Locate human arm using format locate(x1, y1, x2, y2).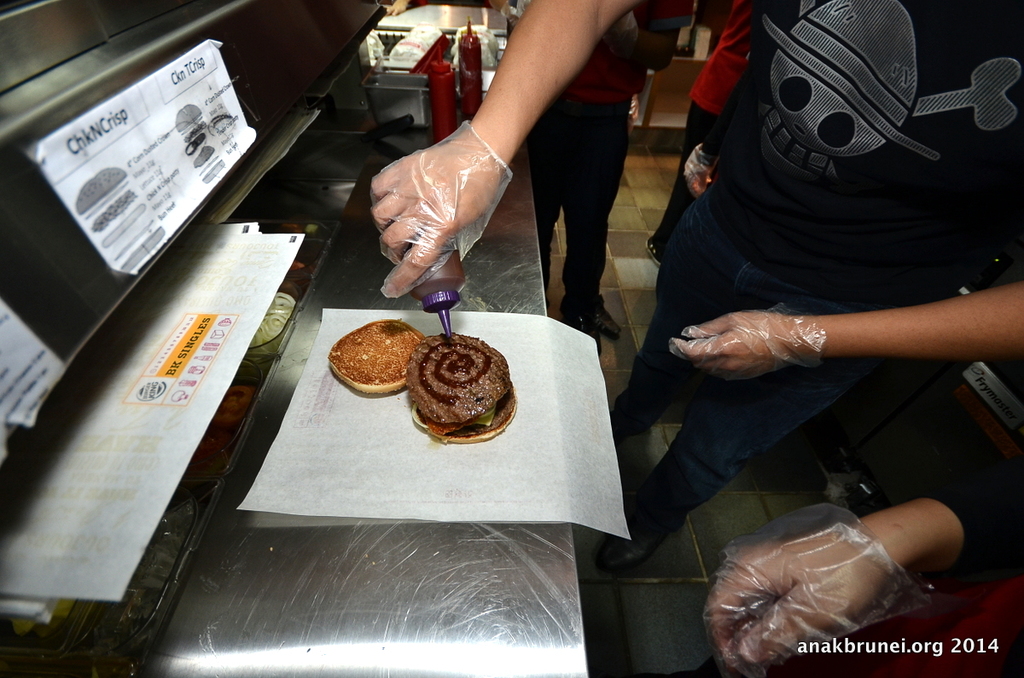
locate(653, 275, 1023, 385).
